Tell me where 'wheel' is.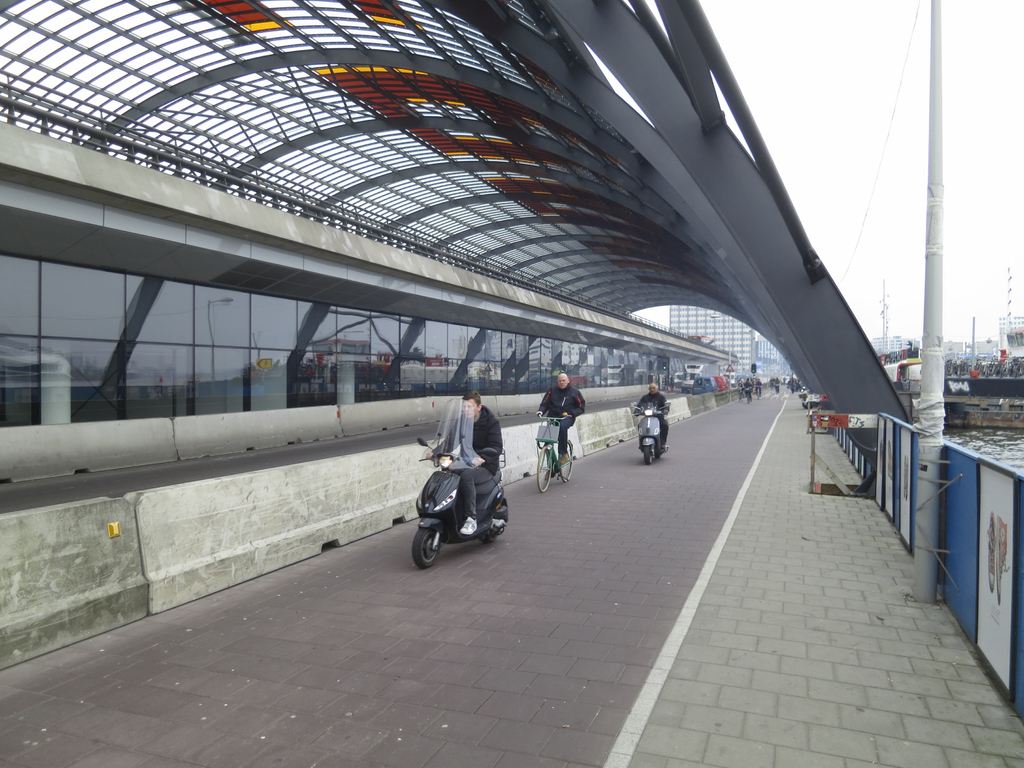
'wheel' is at bbox(481, 492, 508, 541).
